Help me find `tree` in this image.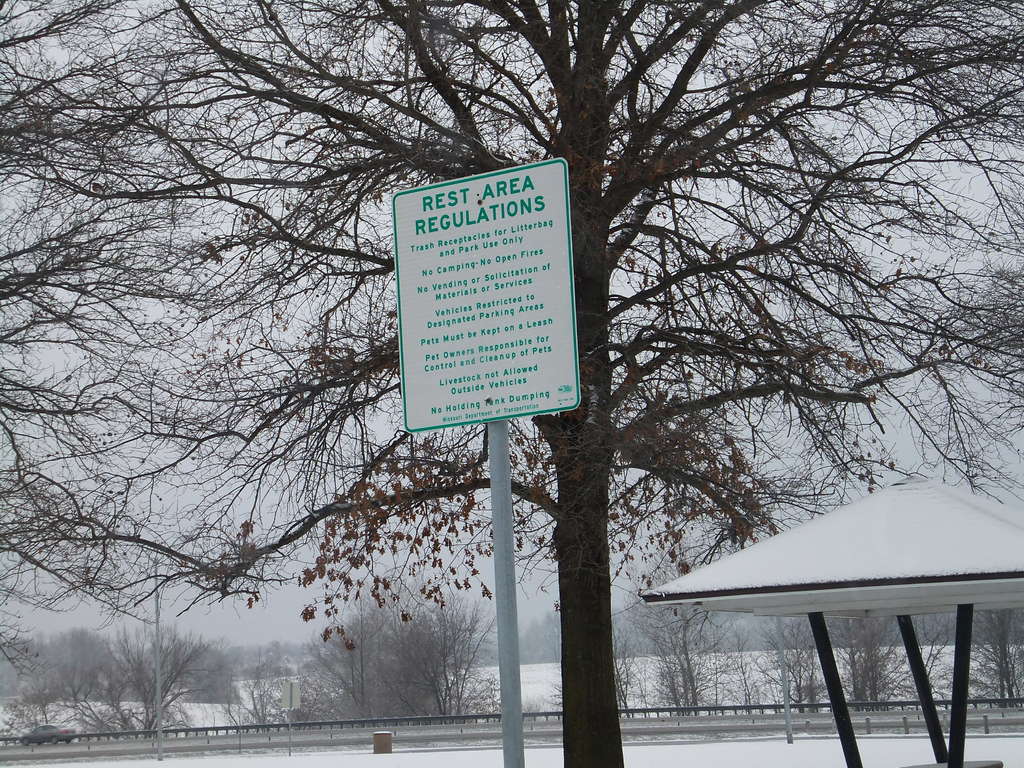
Found it: [x1=0, y1=6, x2=1023, y2=767].
